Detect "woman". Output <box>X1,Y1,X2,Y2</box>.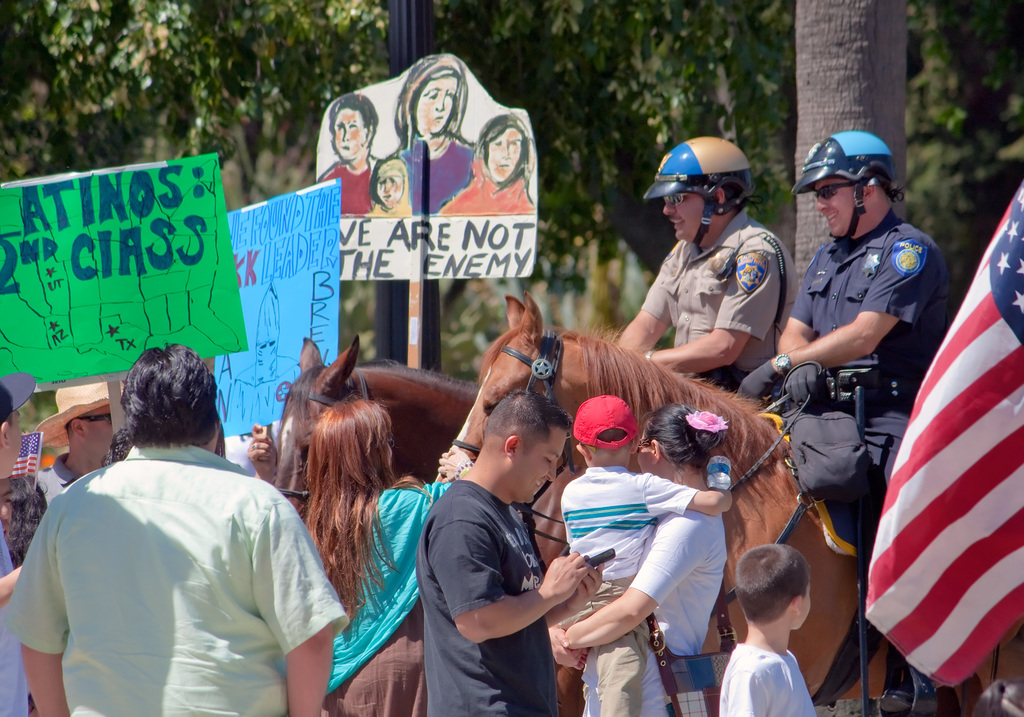
<box>540,404,740,716</box>.
